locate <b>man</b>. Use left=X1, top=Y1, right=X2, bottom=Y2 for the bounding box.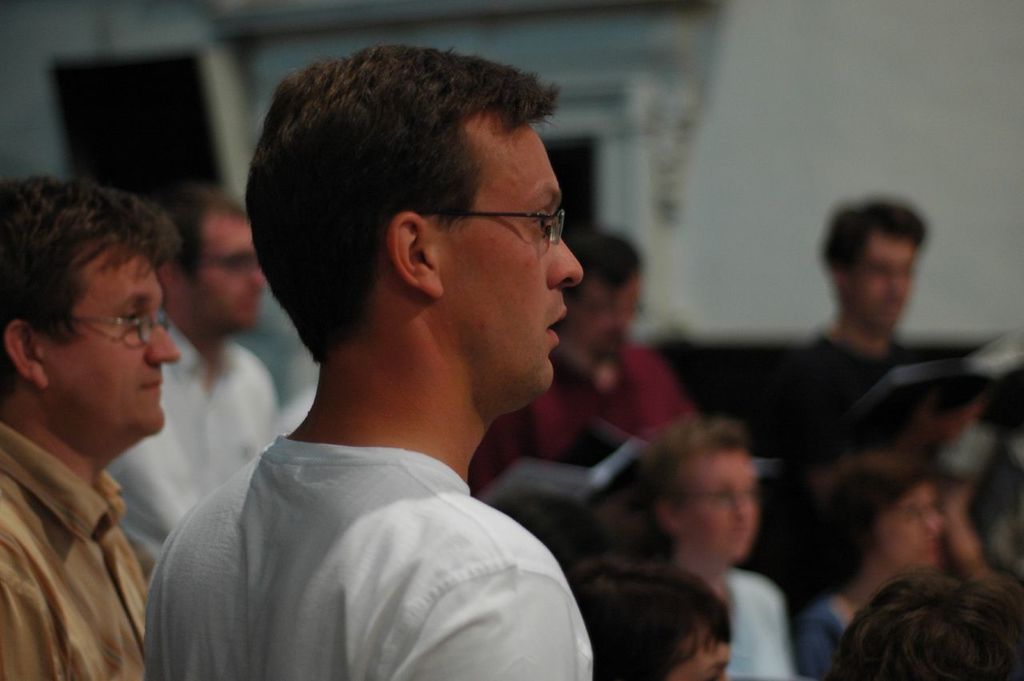
left=147, top=43, right=586, bottom=680.
